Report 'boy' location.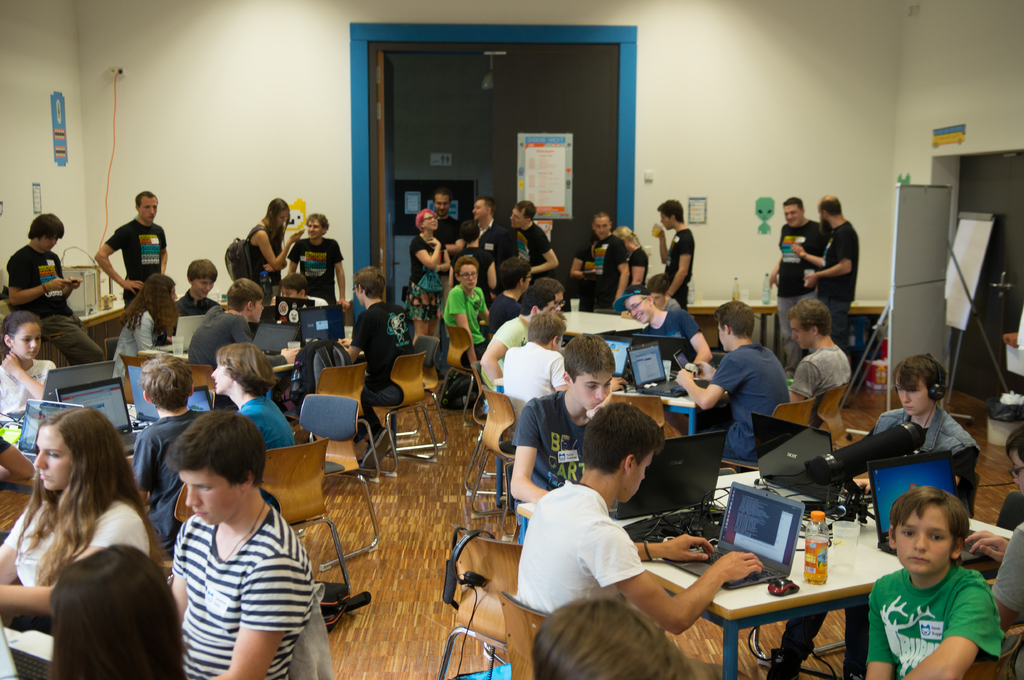
Report: <bbox>335, 265, 415, 471</bbox>.
